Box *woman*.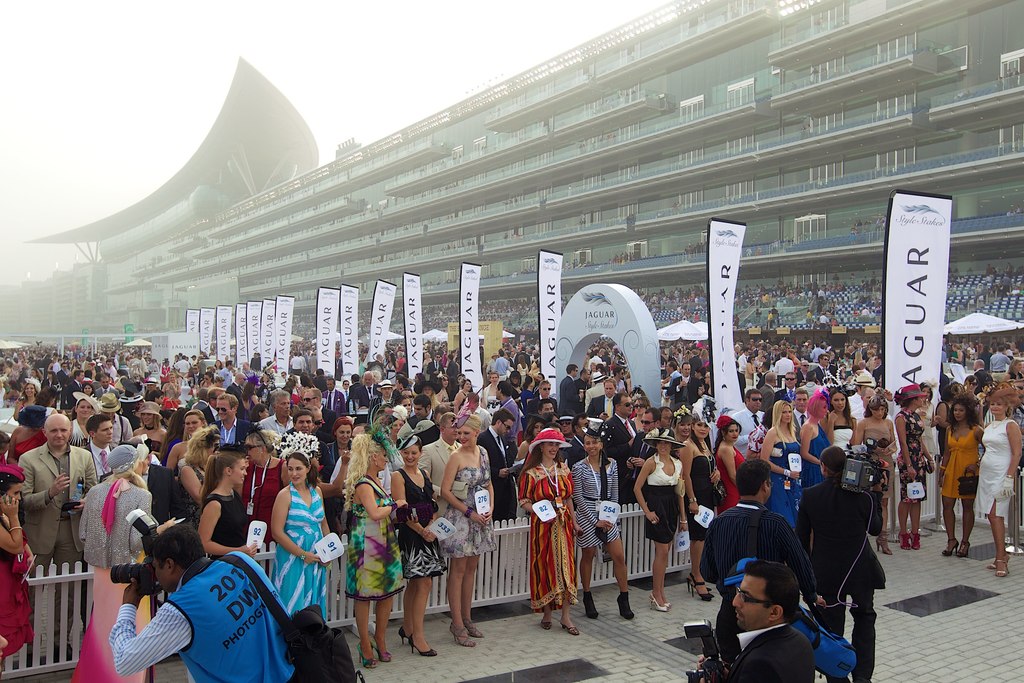
[x1=316, y1=416, x2=356, y2=531].
